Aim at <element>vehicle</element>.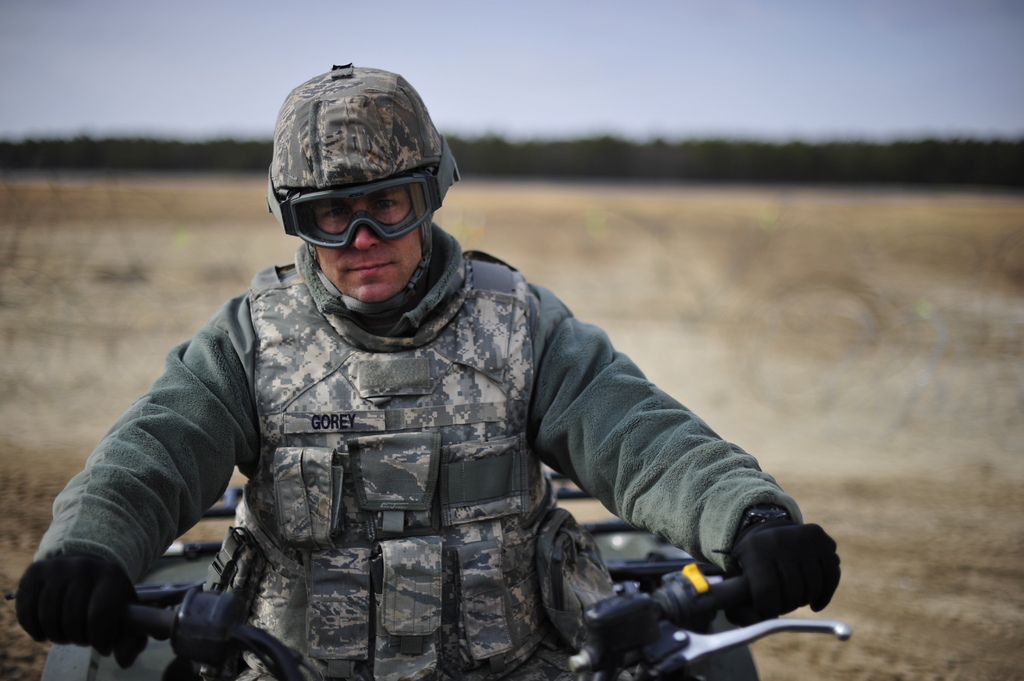
Aimed at (36,463,855,680).
